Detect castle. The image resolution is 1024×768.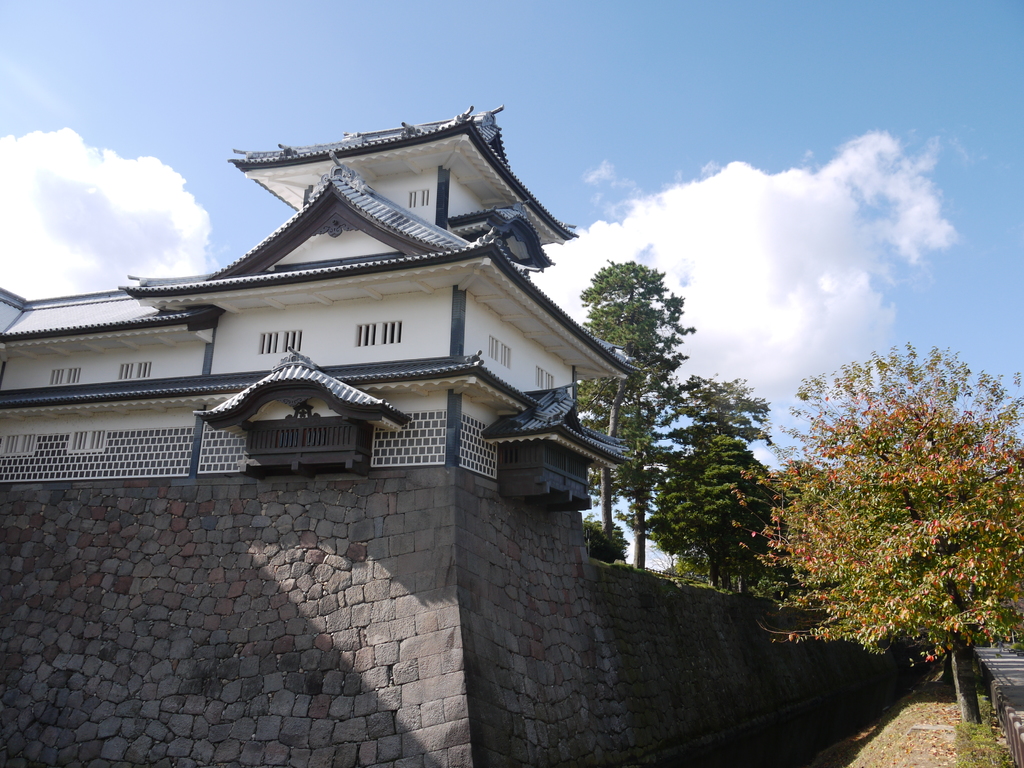
[0,104,771,767].
